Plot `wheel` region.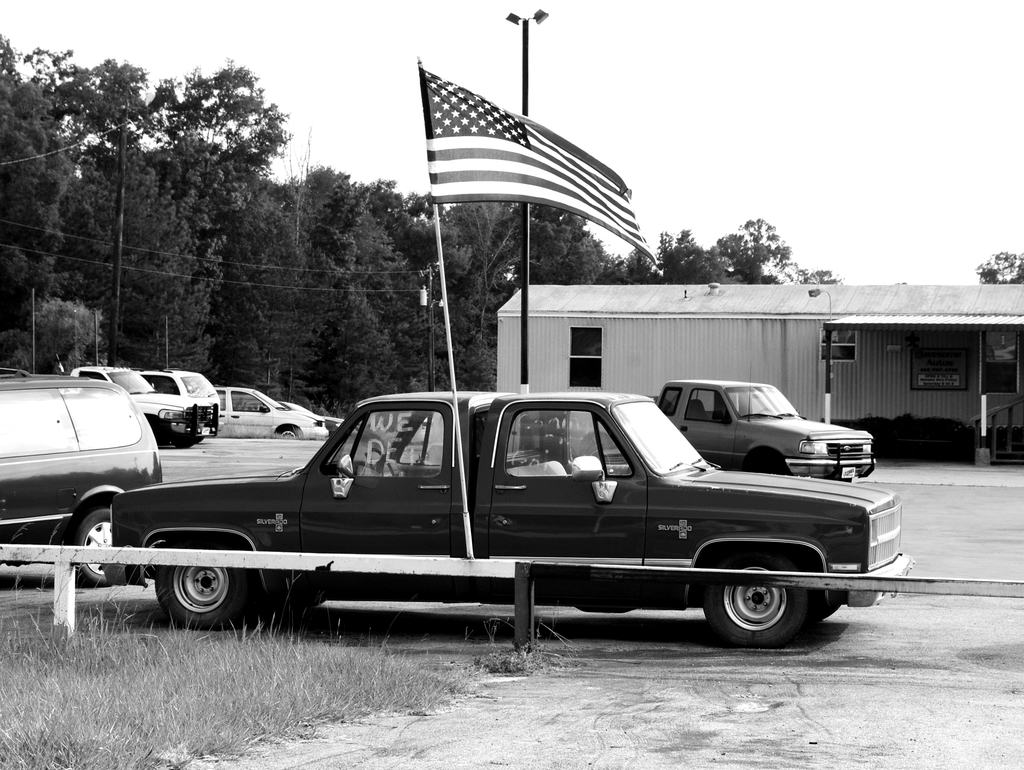
Plotted at x1=61 y1=505 x2=126 y2=585.
